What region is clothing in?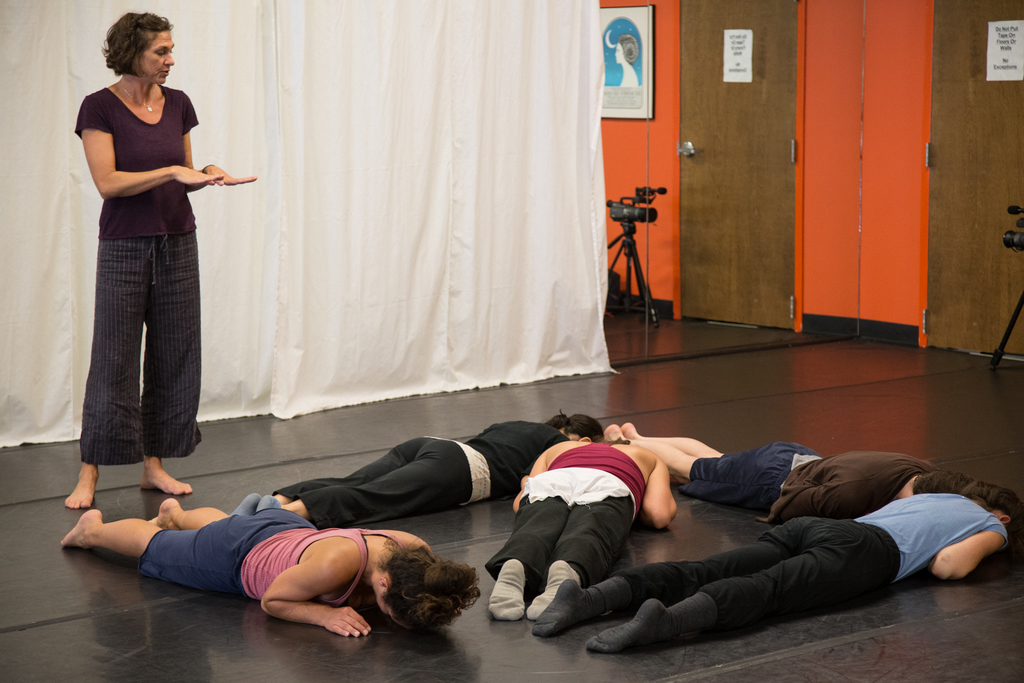
(530, 491, 1009, 649).
